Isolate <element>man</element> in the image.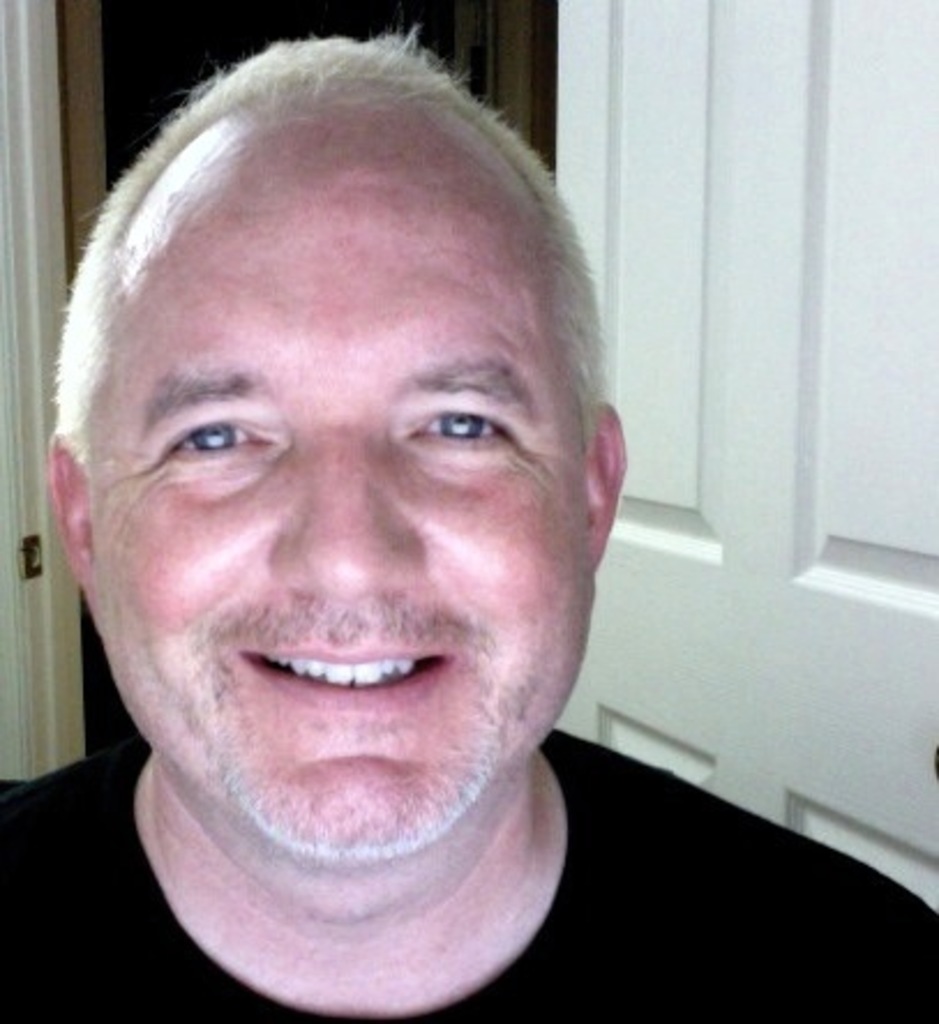
Isolated region: [0,16,720,1023].
